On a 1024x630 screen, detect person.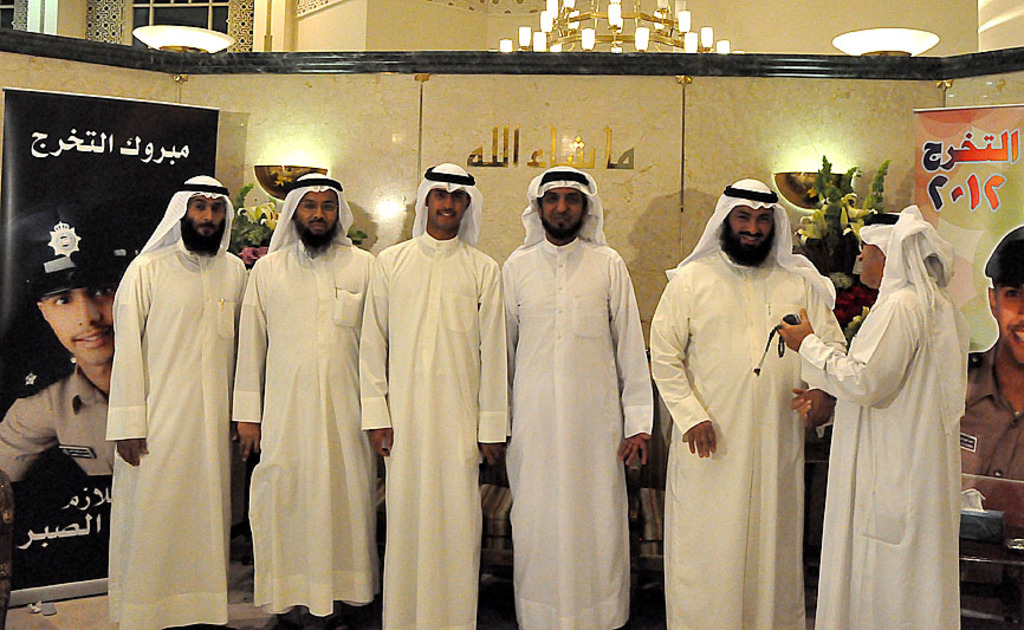
(234, 168, 396, 629).
